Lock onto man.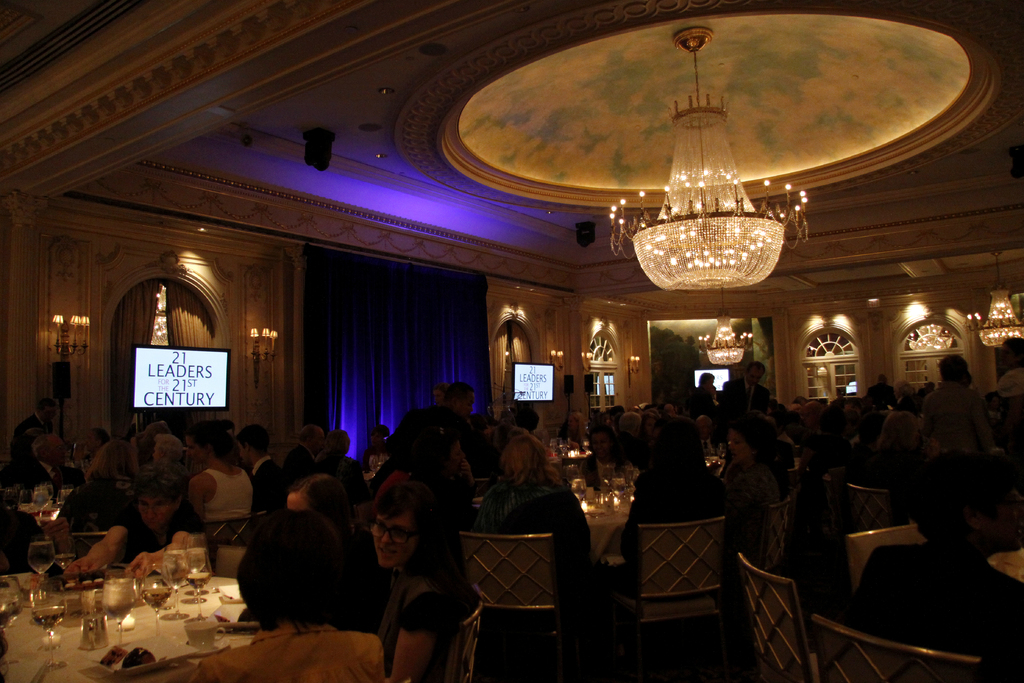
Locked: box=[9, 395, 58, 484].
